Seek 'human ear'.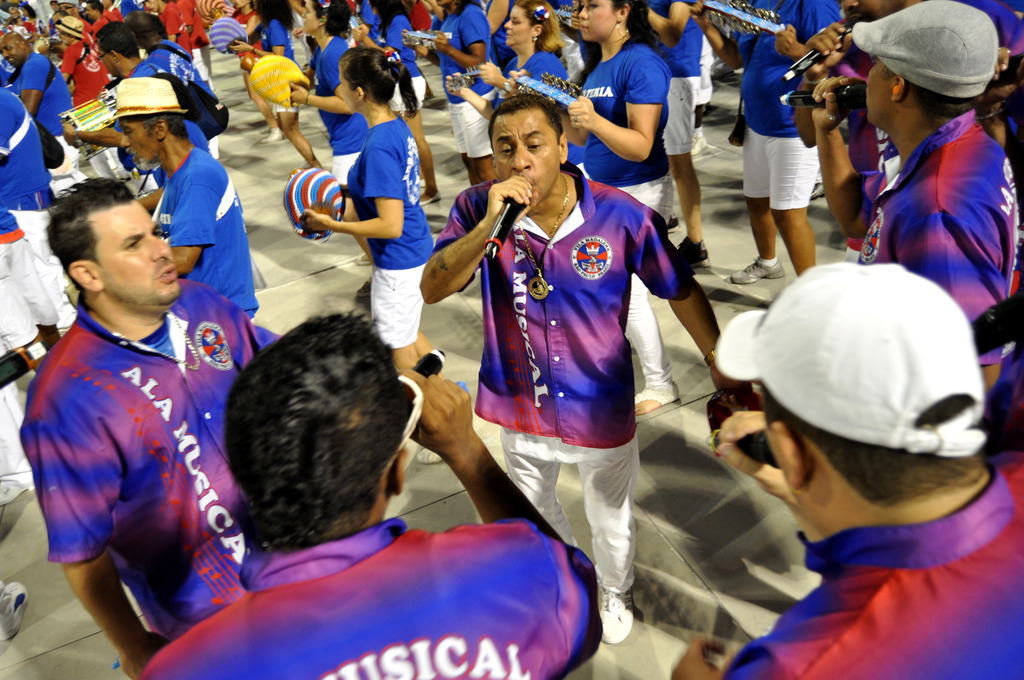
<bbox>615, 6, 628, 21</bbox>.
